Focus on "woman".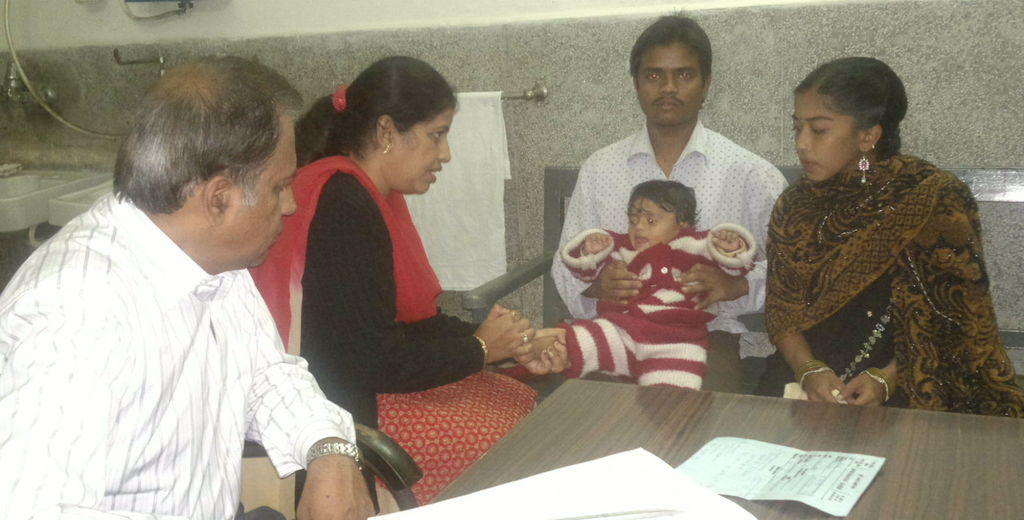
Focused at locate(246, 49, 573, 493).
